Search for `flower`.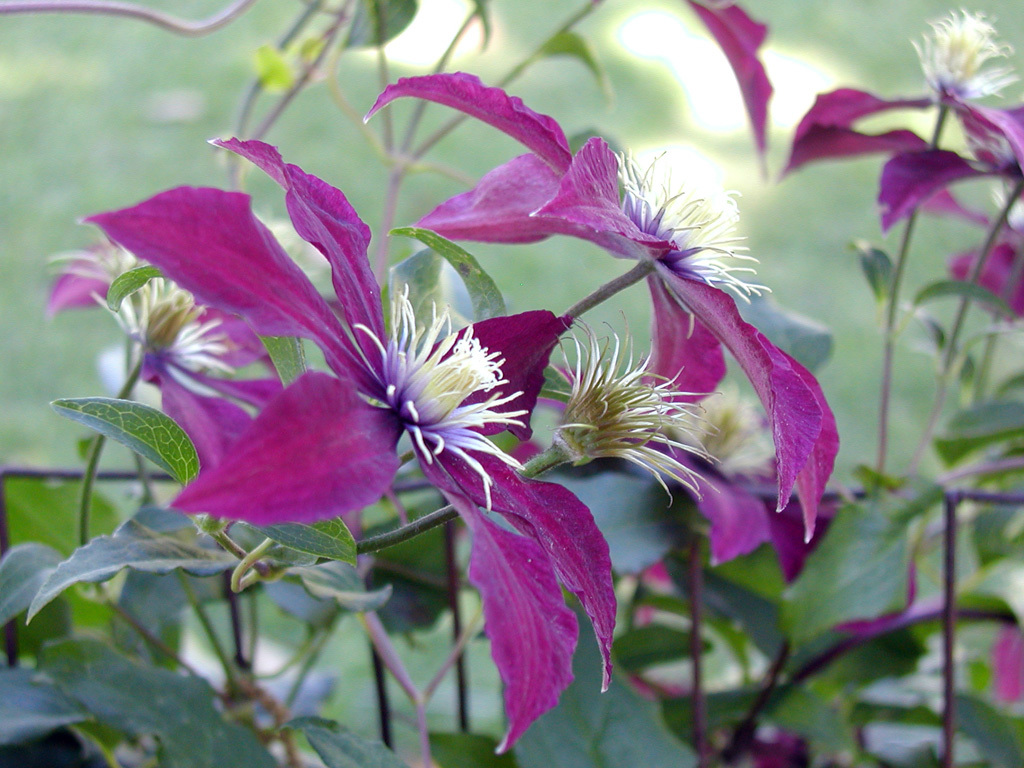
Found at crop(615, 602, 878, 767).
